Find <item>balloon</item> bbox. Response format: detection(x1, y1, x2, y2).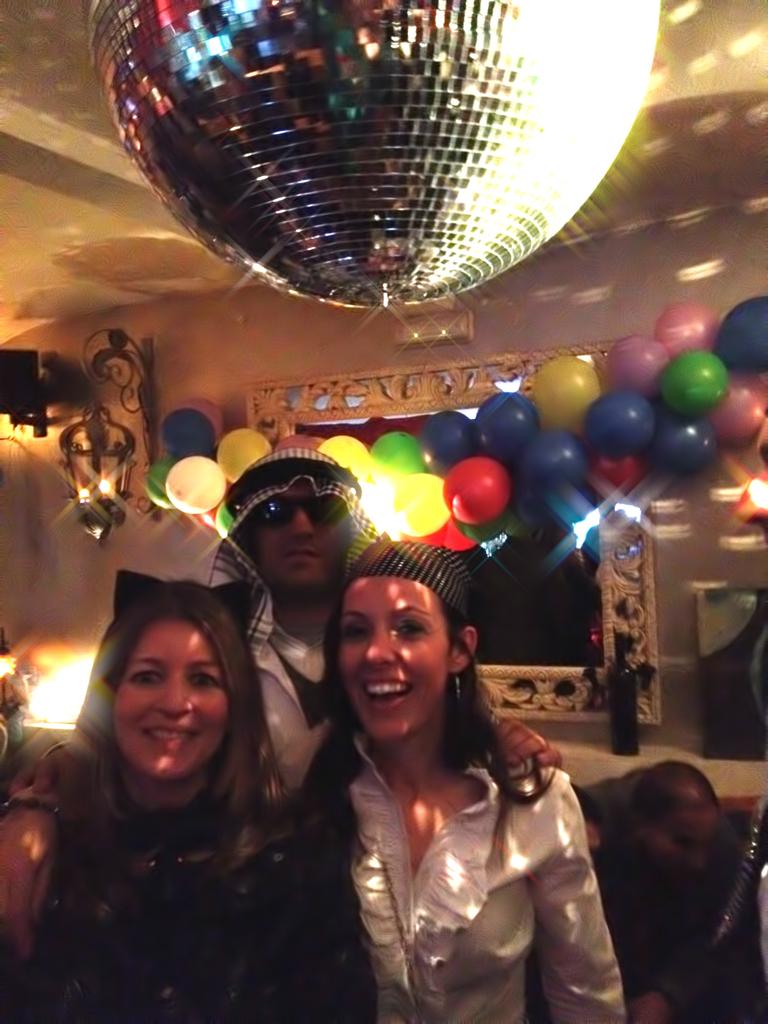
detection(404, 525, 446, 547).
